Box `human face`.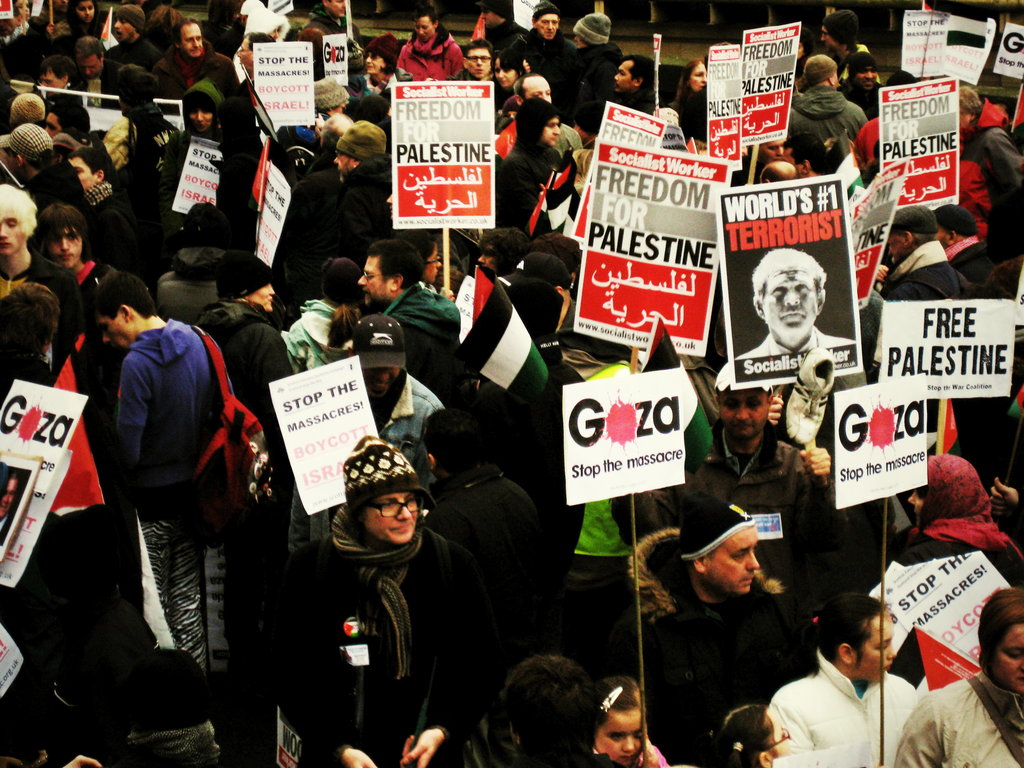
596,712,644,765.
